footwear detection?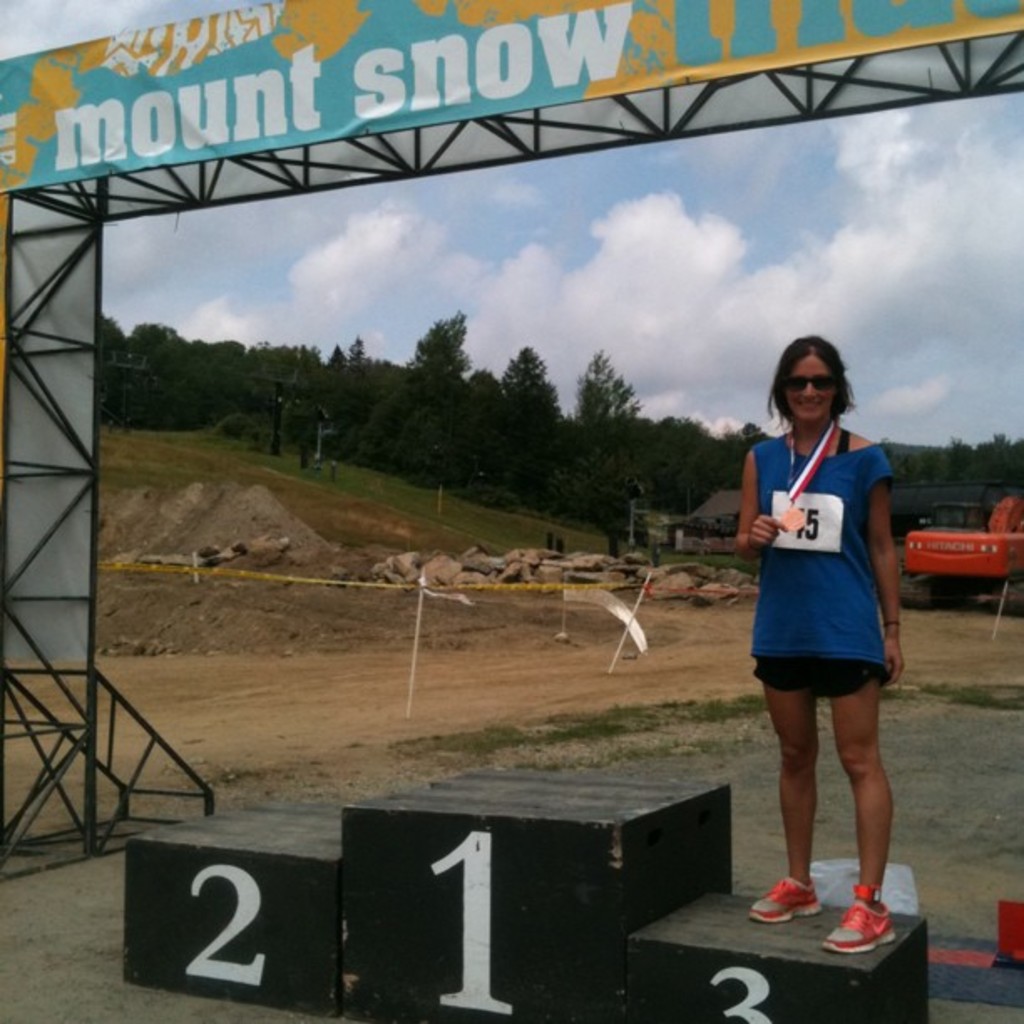
select_region(741, 877, 825, 919)
